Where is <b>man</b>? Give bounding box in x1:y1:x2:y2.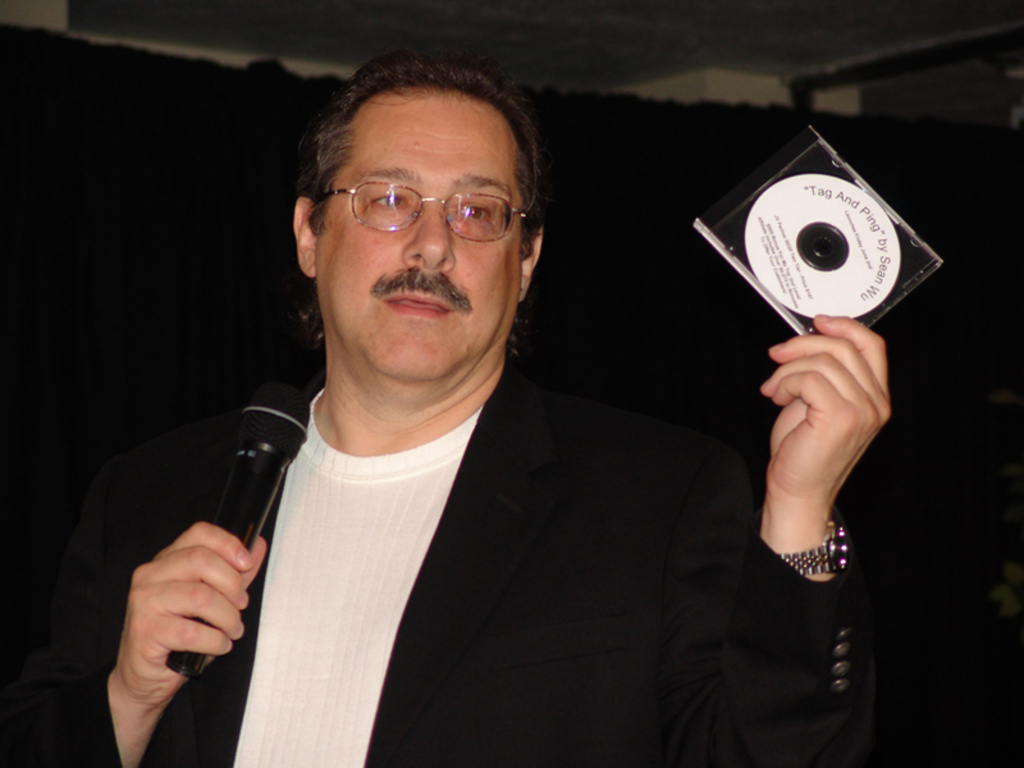
96:49:767:755.
